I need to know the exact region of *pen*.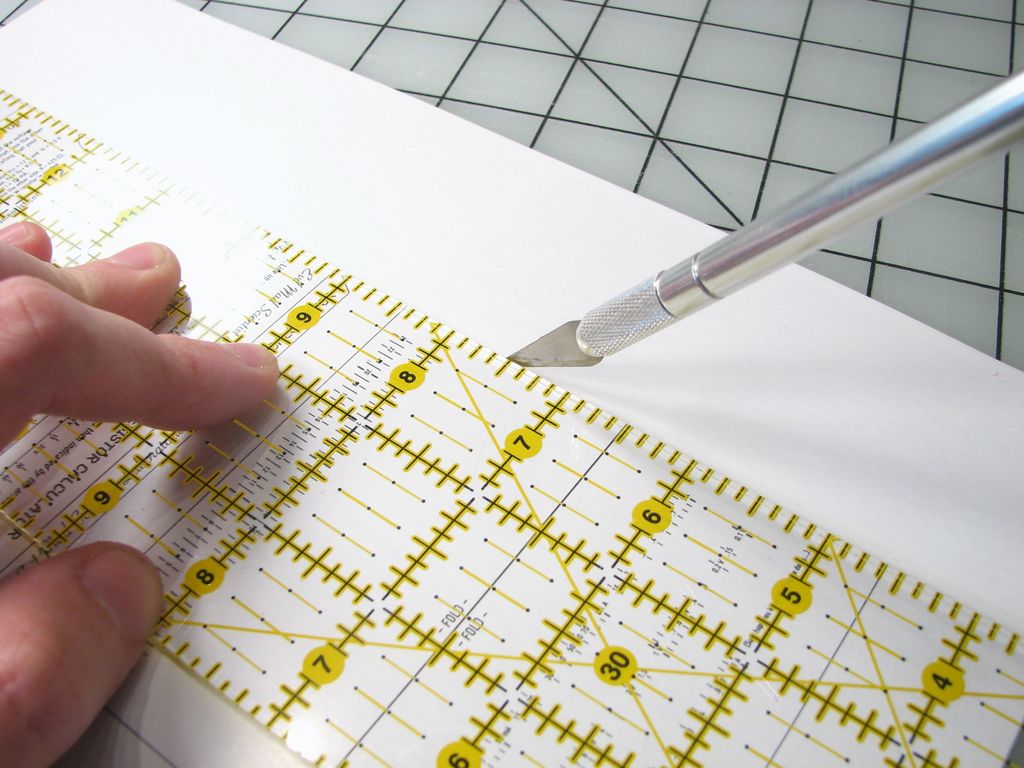
Region: box(501, 63, 1023, 390).
